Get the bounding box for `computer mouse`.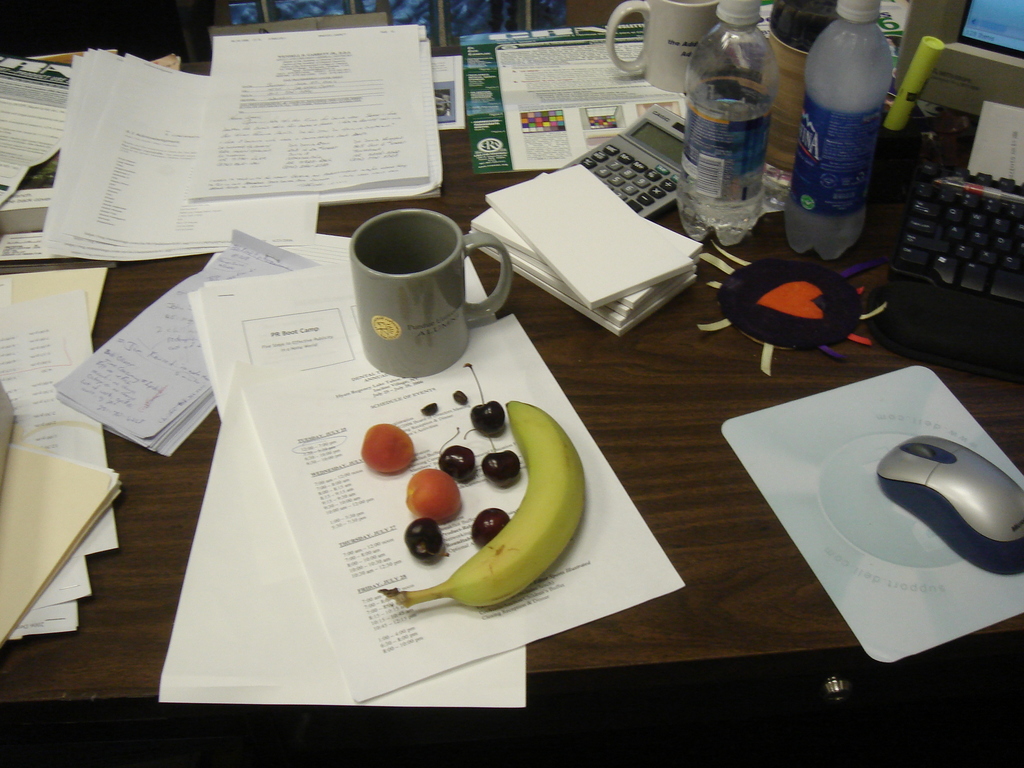
{"x1": 876, "y1": 432, "x2": 1023, "y2": 575}.
